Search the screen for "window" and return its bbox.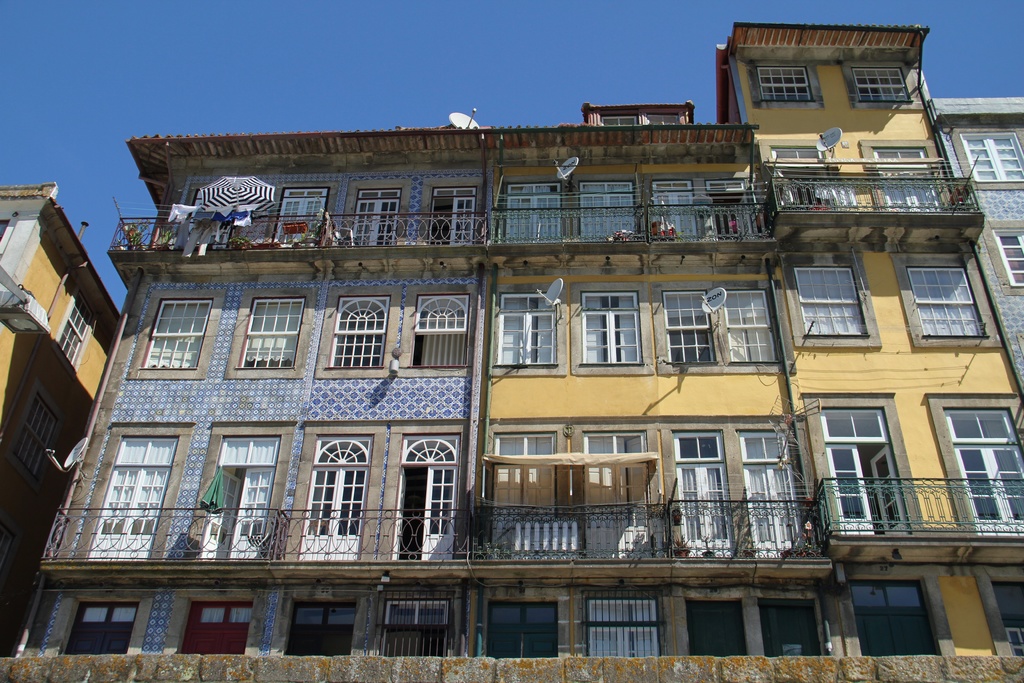
Found: bbox(853, 69, 911, 103).
